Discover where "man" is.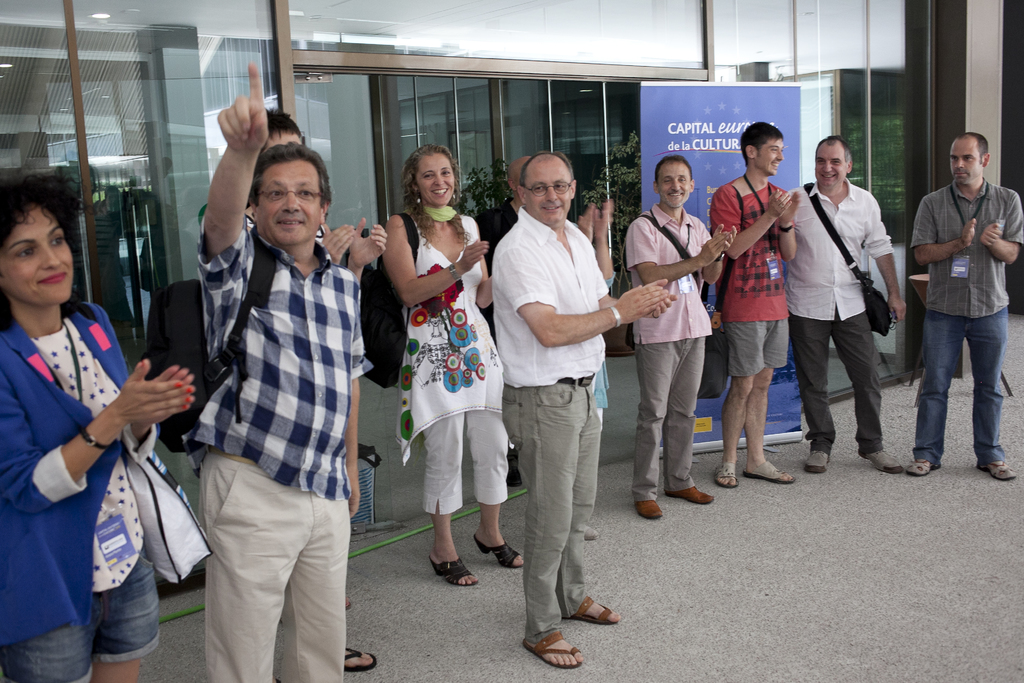
Discovered at select_region(627, 152, 740, 520).
